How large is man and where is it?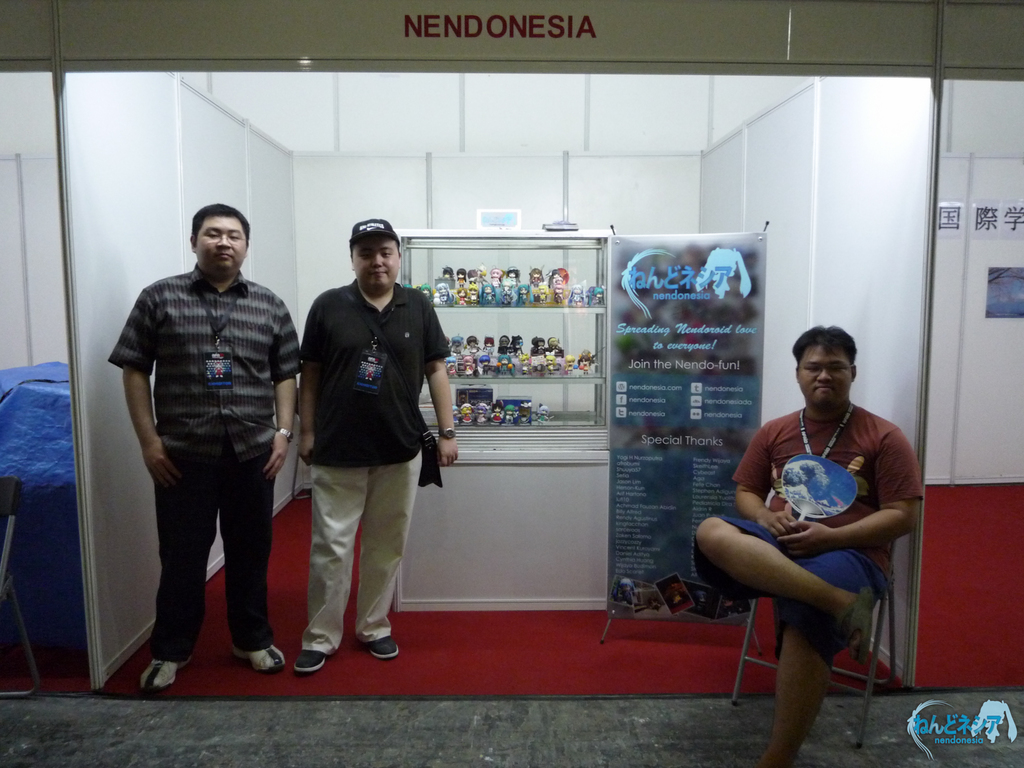
Bounding box: crop(291, 218, 460, 675).
